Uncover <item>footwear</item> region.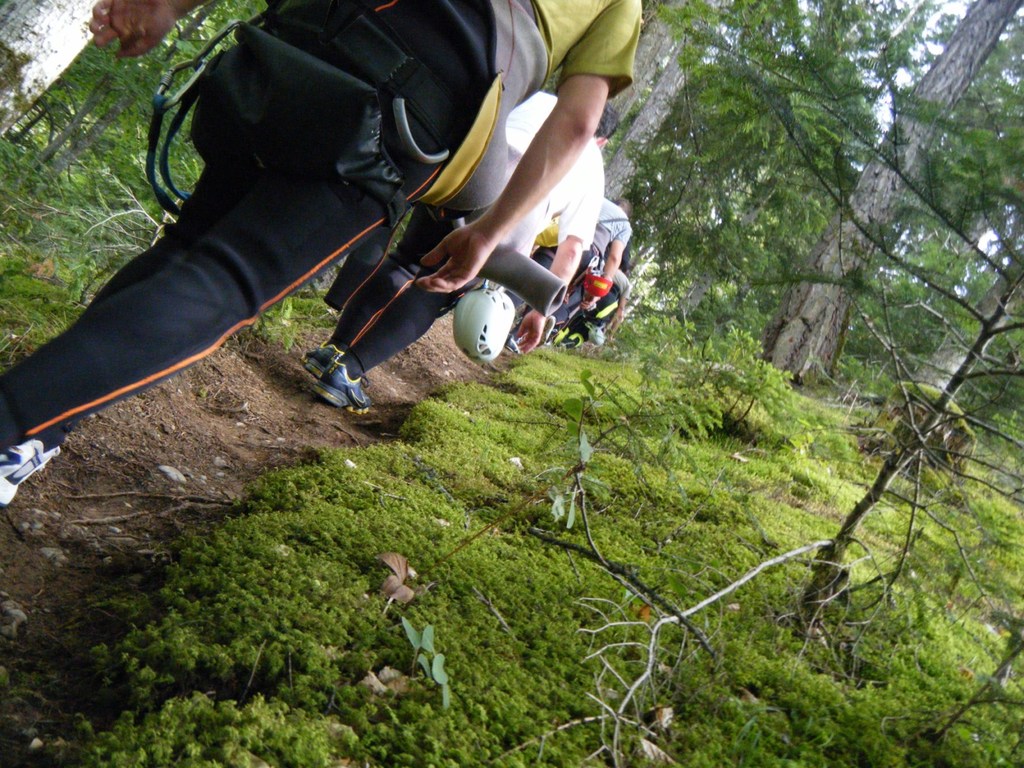
Uncovered: [299,333,352,384].
